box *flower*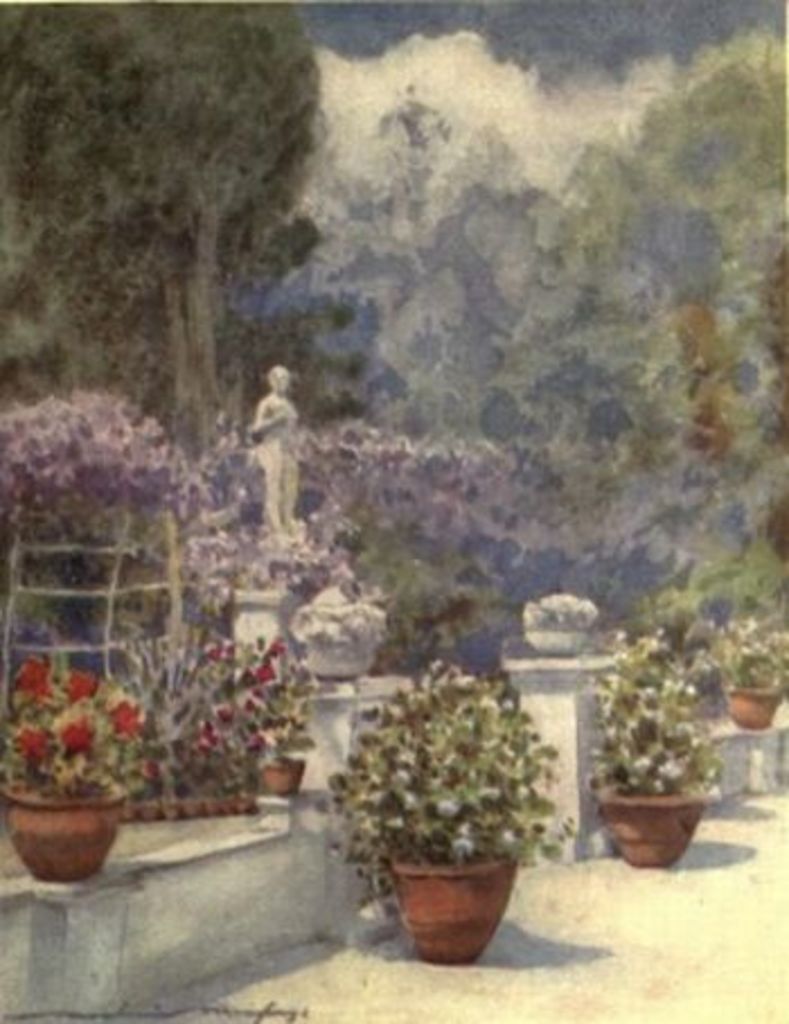
68,670,88,706
